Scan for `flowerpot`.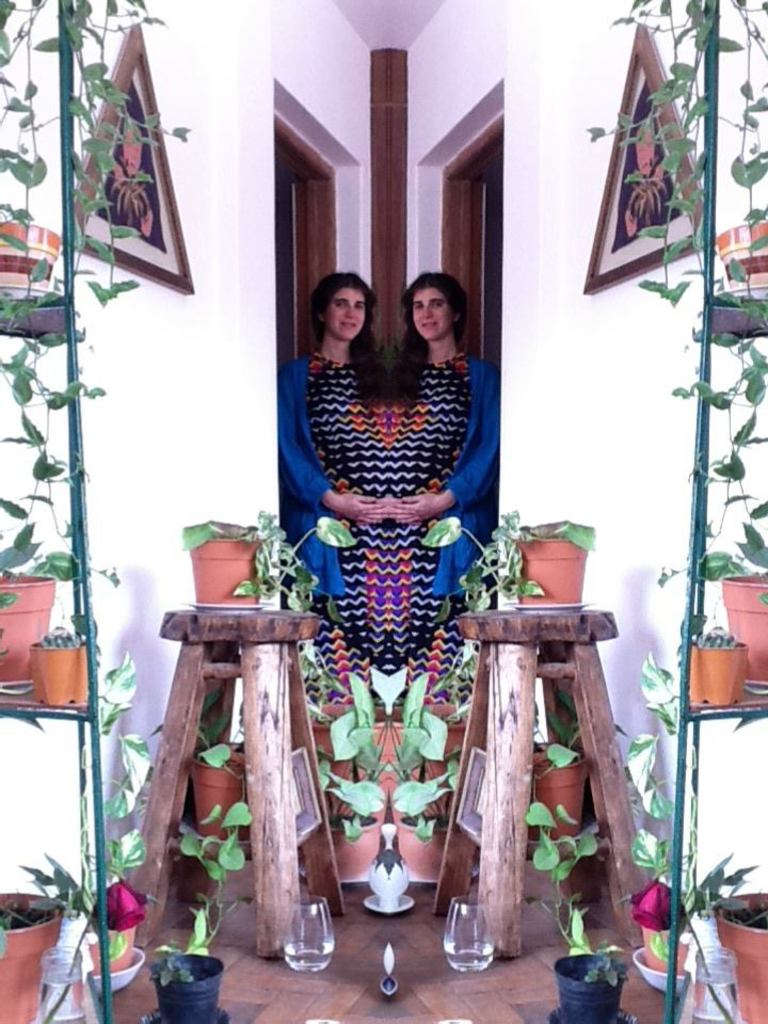
Scan result: l=0, t=886, r=62, b=1020.
